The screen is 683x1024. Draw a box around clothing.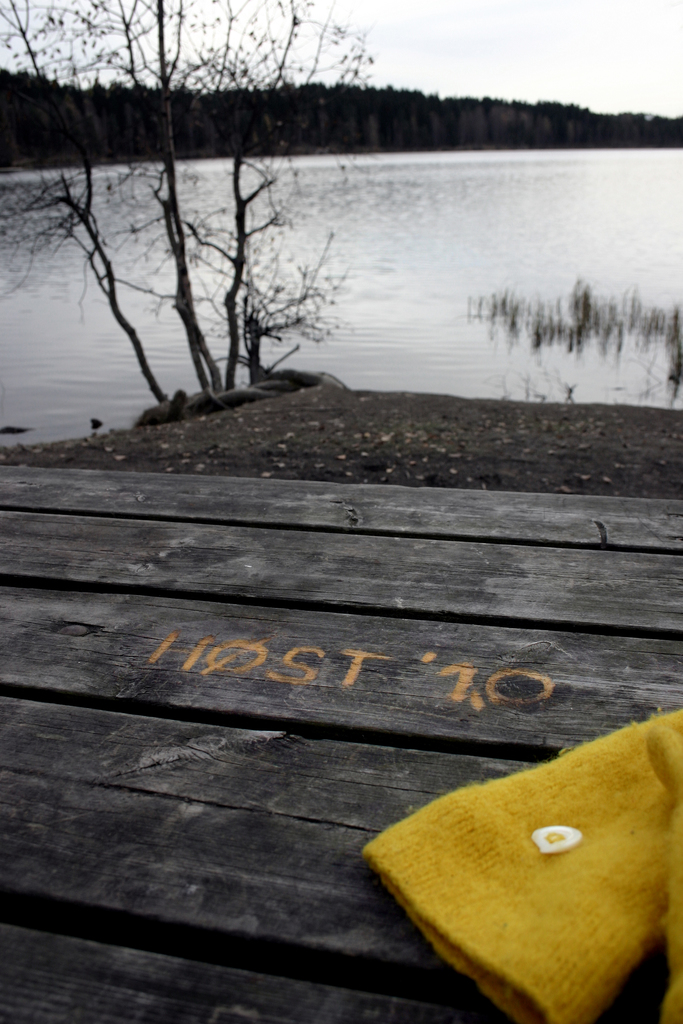
bbox=[346, 708, 682, 1023].
